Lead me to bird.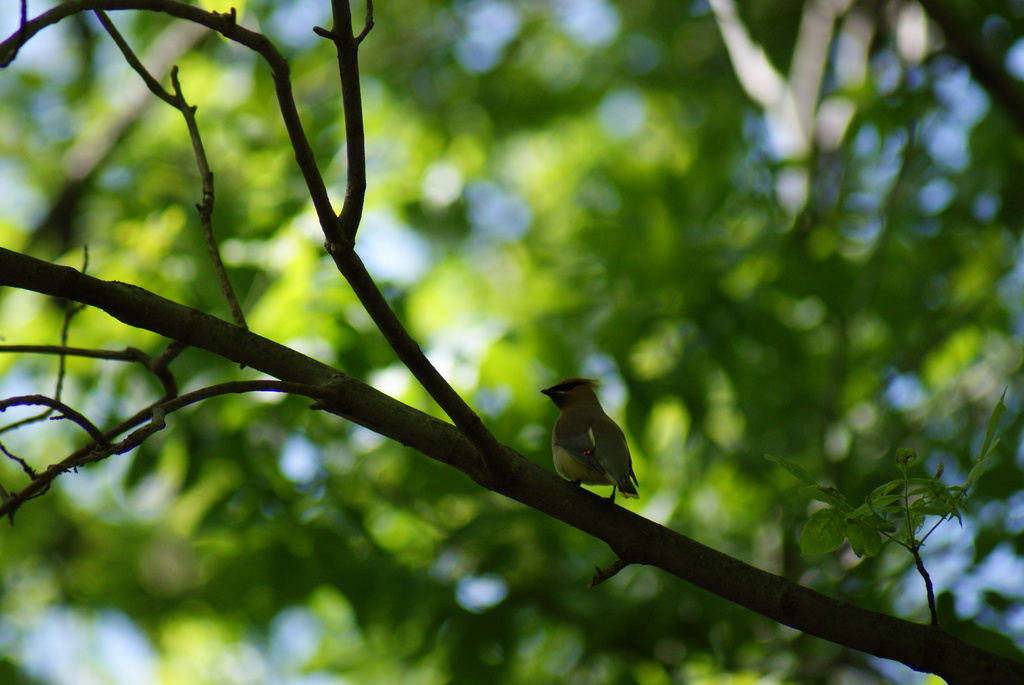
Lead to bbox(532, 379, 654, 497).
